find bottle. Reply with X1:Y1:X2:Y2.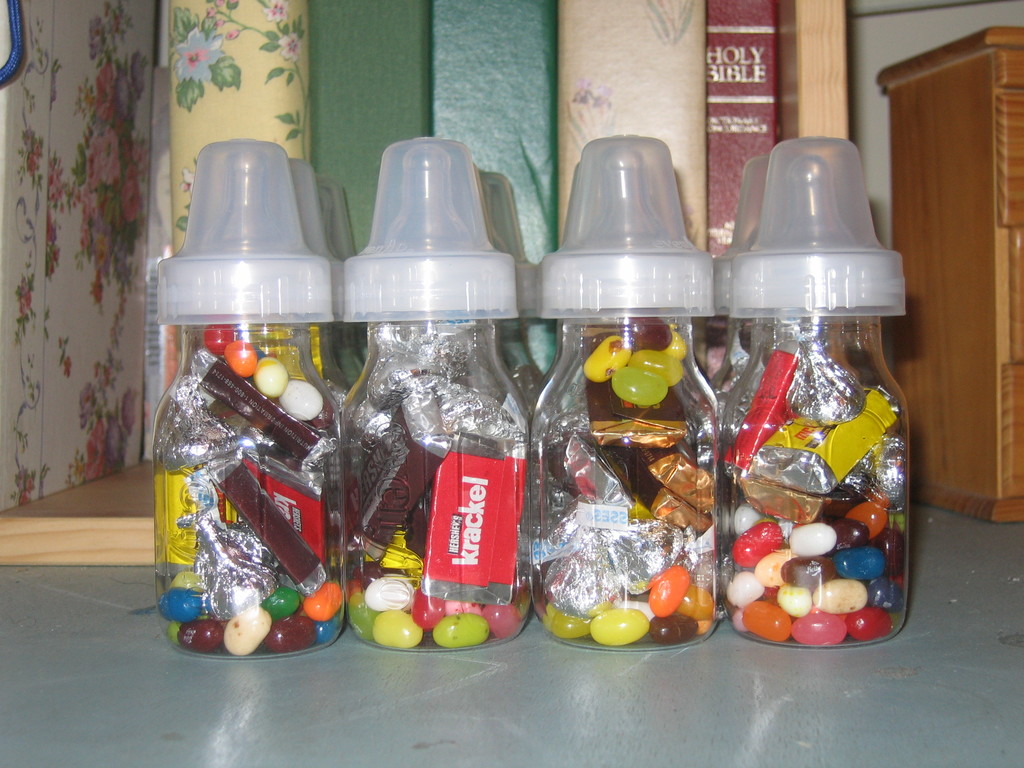
725:131:906:644.
